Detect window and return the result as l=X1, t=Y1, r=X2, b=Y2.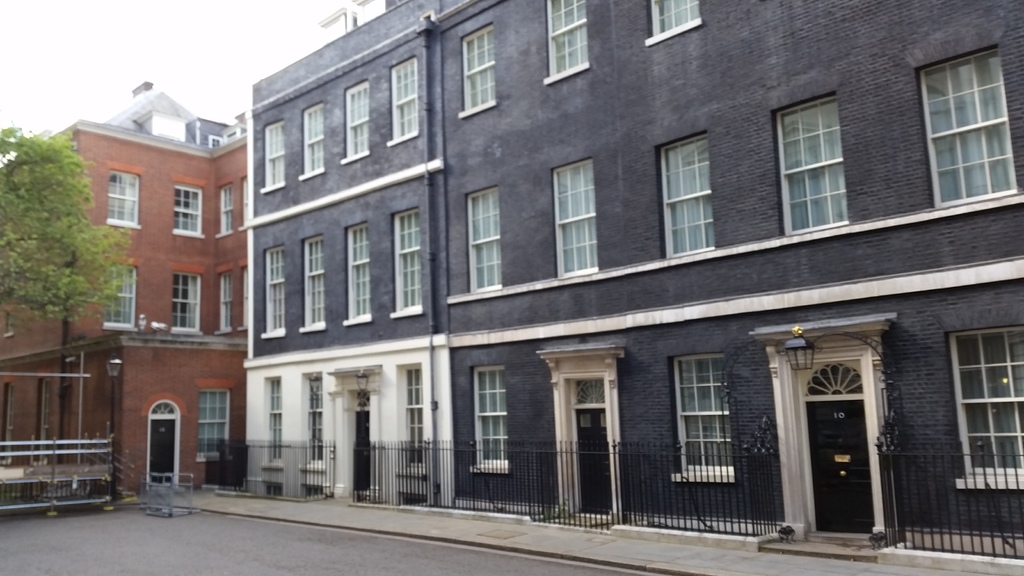
l=935, t=297, r=1023, b=484.
